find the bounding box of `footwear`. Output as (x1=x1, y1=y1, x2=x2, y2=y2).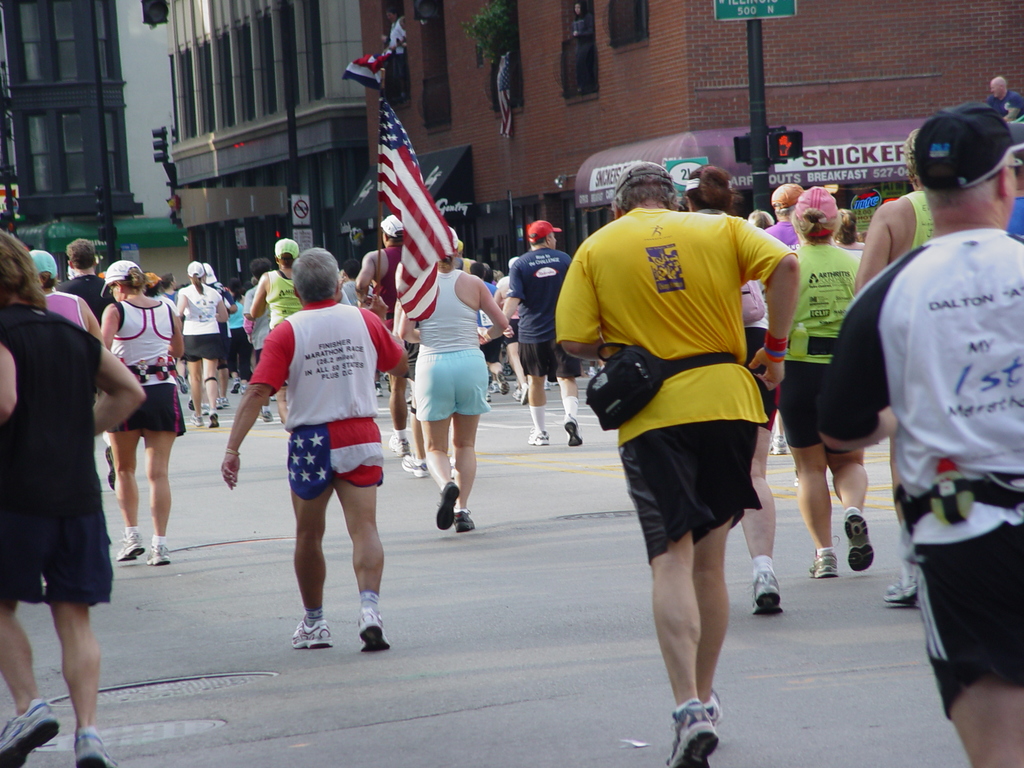
(x1=356, y1=605, x2=390, y2=652).
